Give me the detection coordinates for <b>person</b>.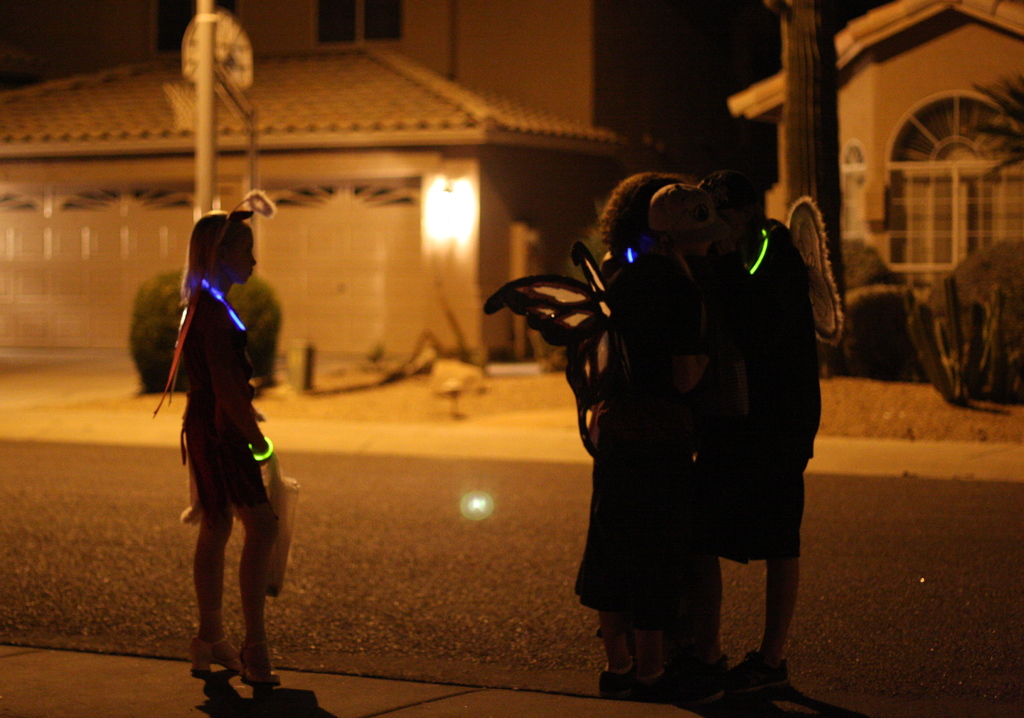
<region>575, 174, 712, 701</region>.
